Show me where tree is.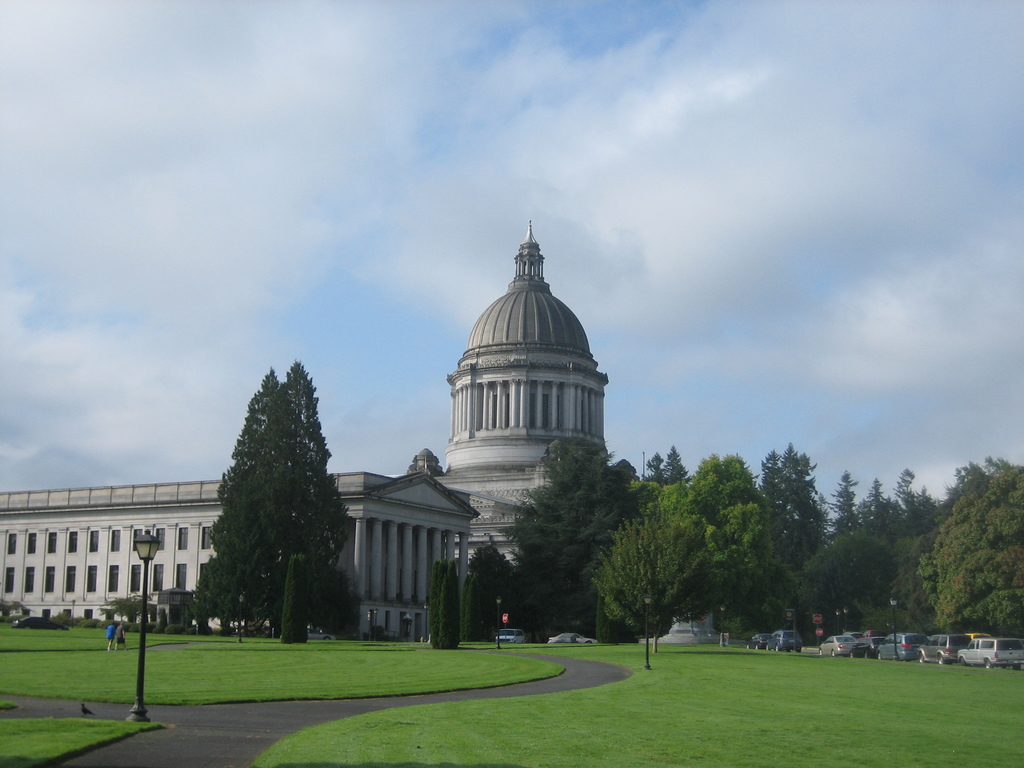
tree is at bbox=[277, 547, 310, 643].
